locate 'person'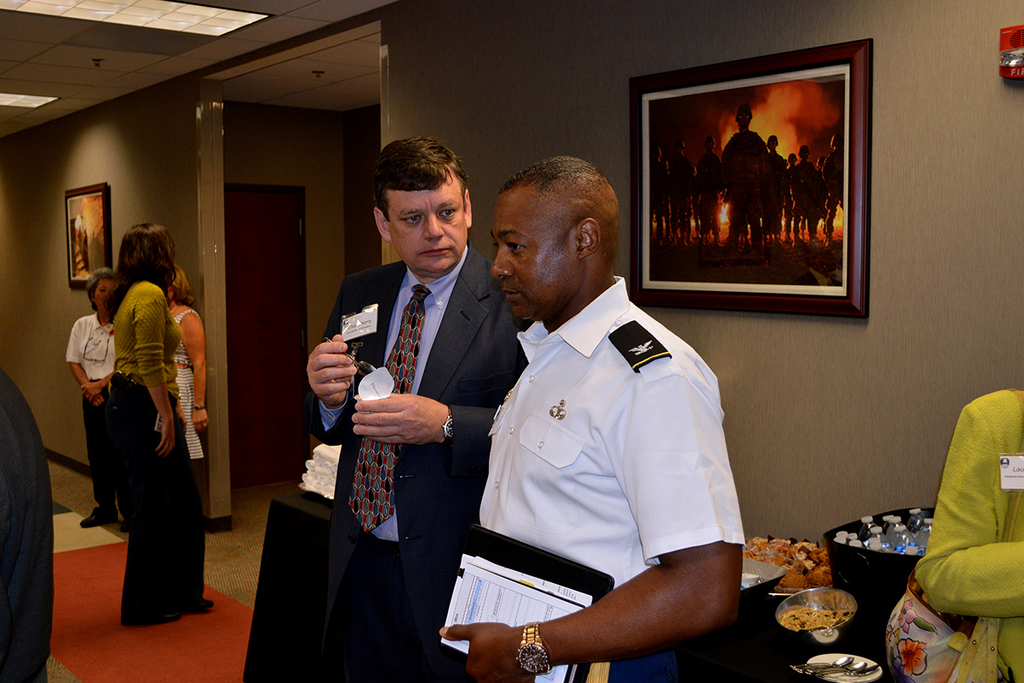
87/216/204/650
